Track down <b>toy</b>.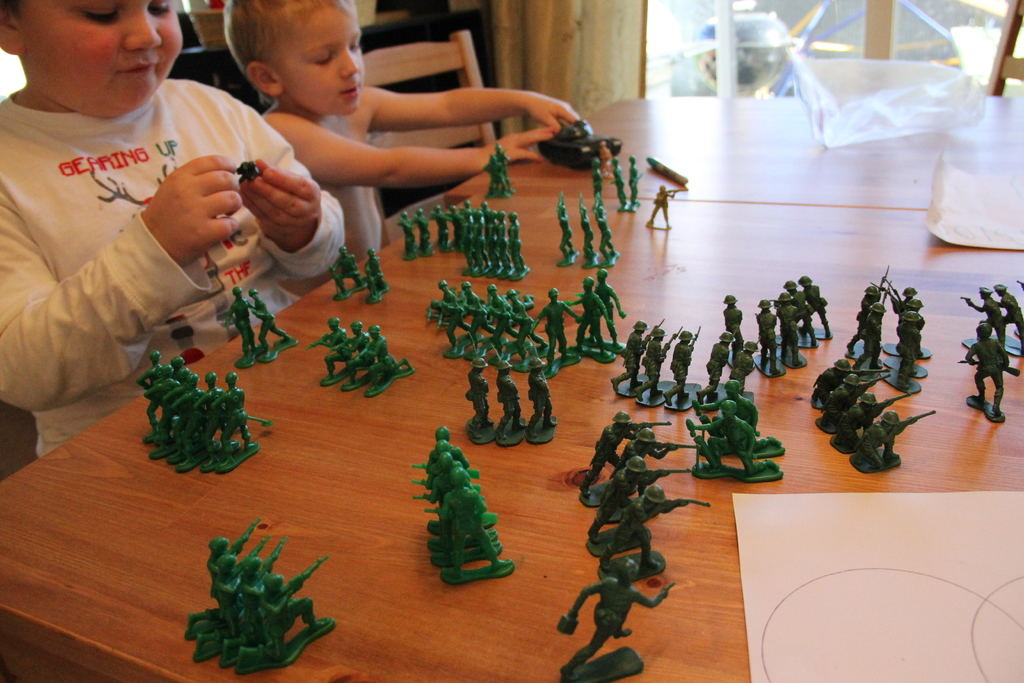
Tracked to box=[814, 389, 890, 452].
